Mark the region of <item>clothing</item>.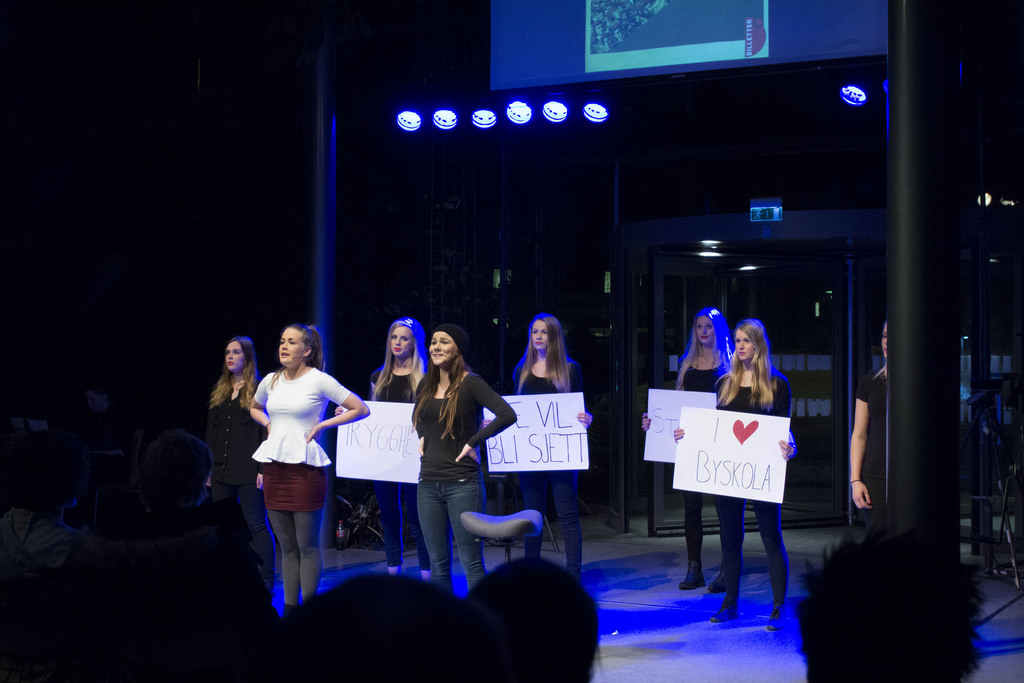
Region: pyautogui.locateOnScreen(205, 380, 274, 595).
